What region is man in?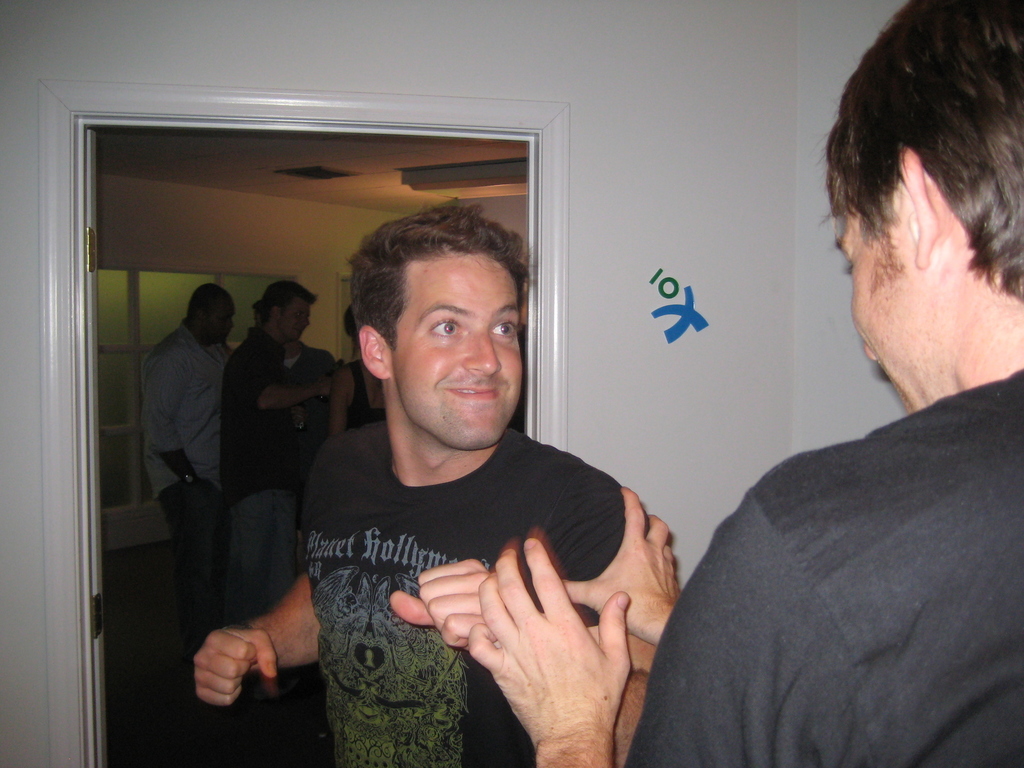
[x1=249, y1=295, x2=332, y2=465].
